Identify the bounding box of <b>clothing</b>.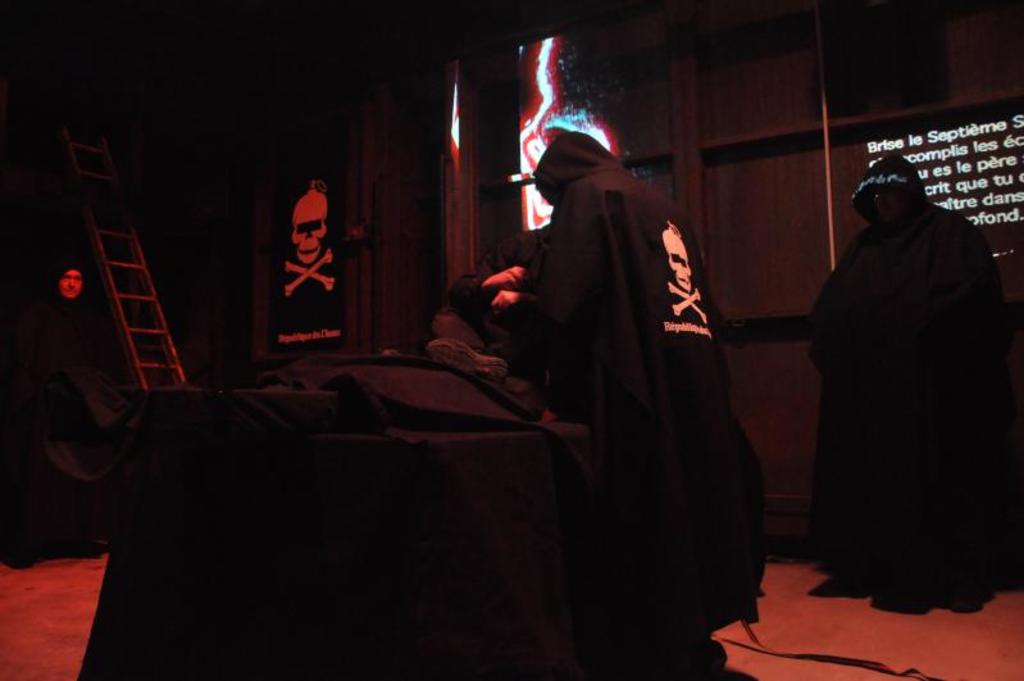
locate(519, 131, 764, 646).
